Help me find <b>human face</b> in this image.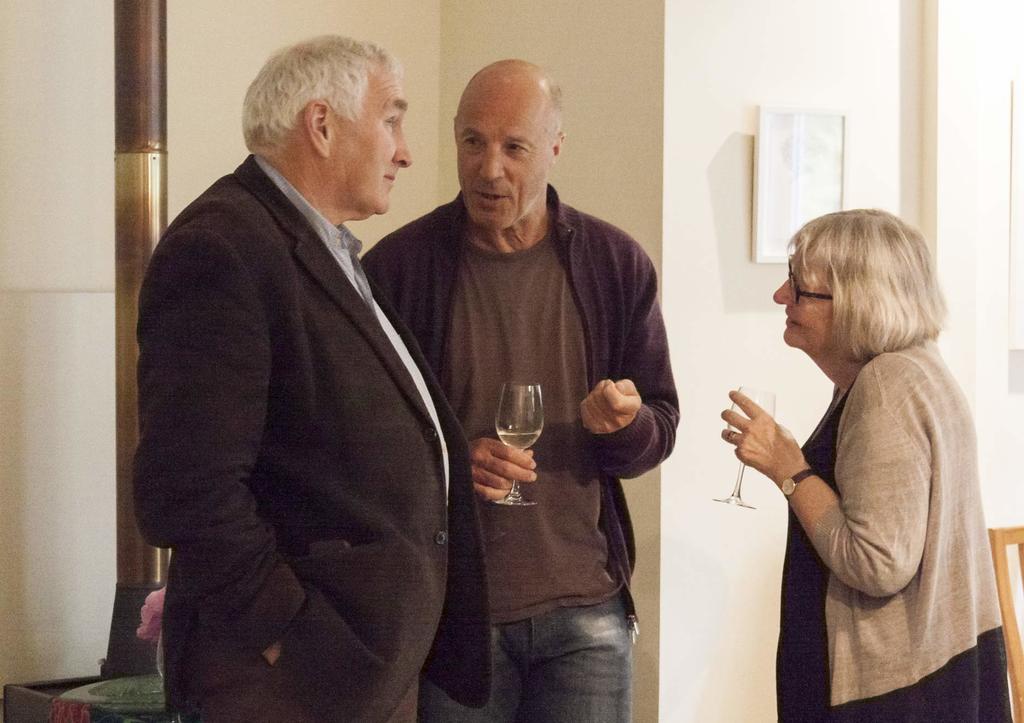
Found it: 768, 244, 837, 349.
